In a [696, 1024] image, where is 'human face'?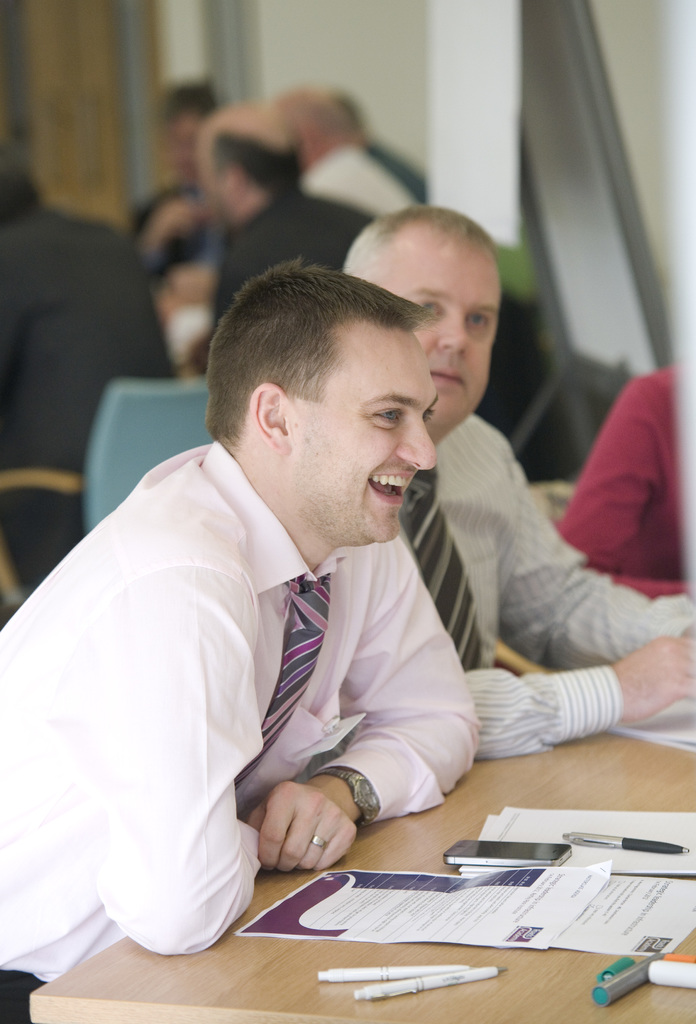
bbox(294, 330, 446, 541).
